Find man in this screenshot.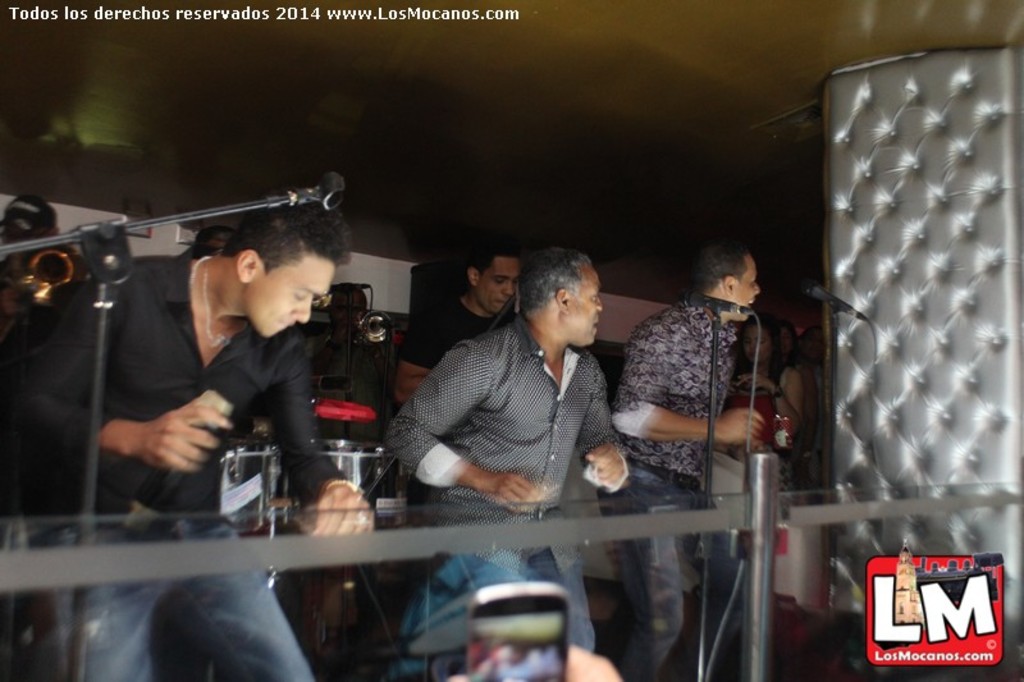
The bounding box for man is l=399, t=238, r=532, b=402.
